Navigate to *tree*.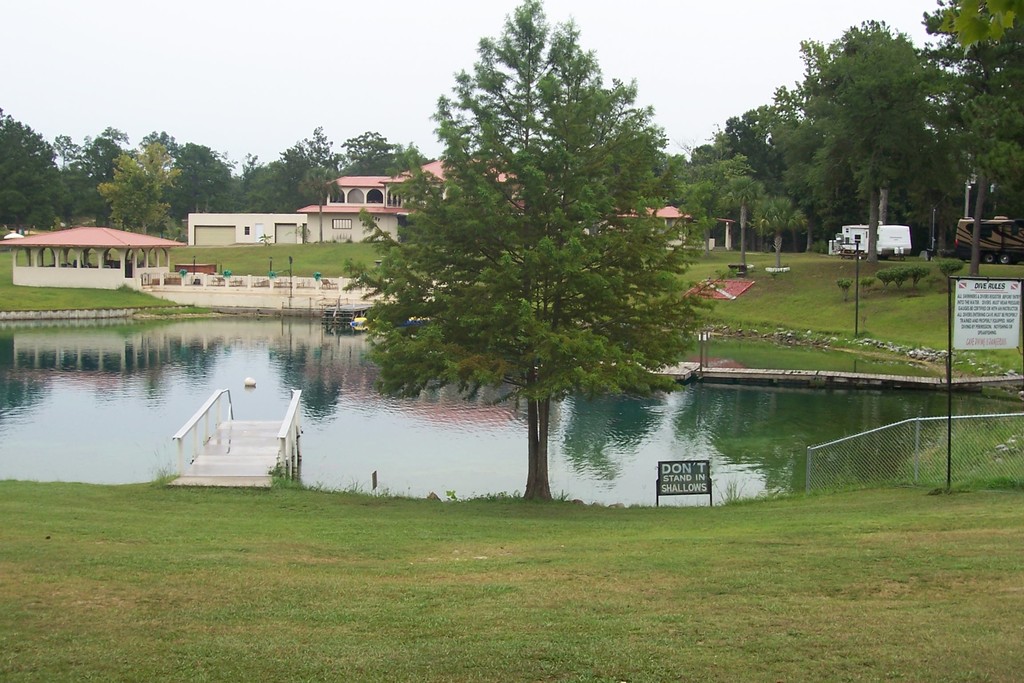
Navigation target: 99:133:186:242.
